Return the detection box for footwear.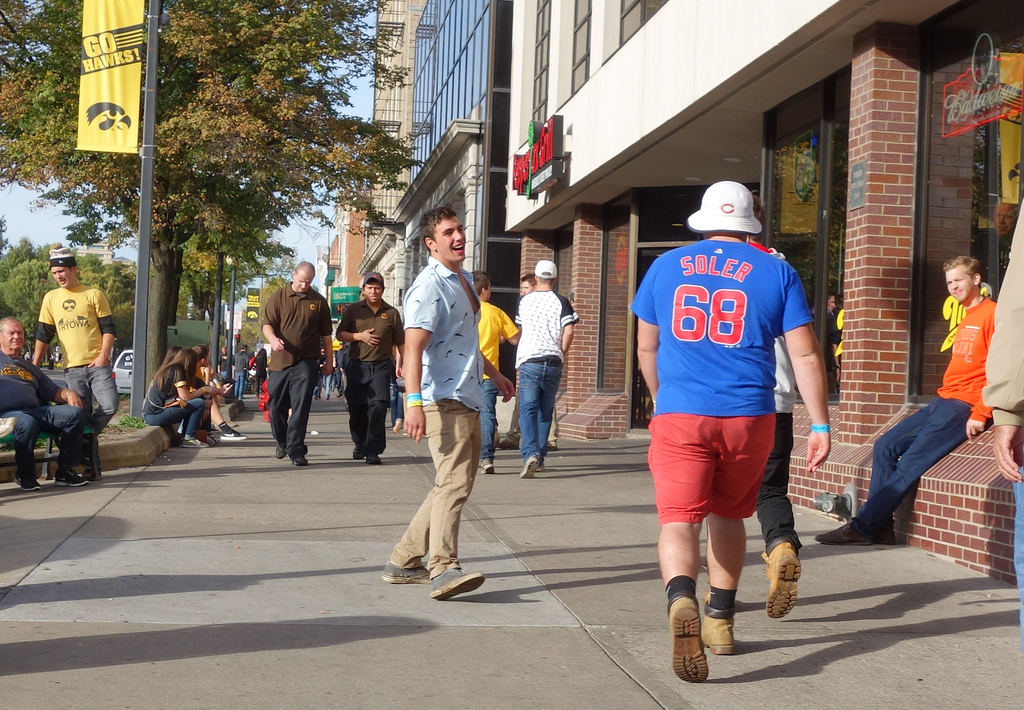
[290,456,308,468].
